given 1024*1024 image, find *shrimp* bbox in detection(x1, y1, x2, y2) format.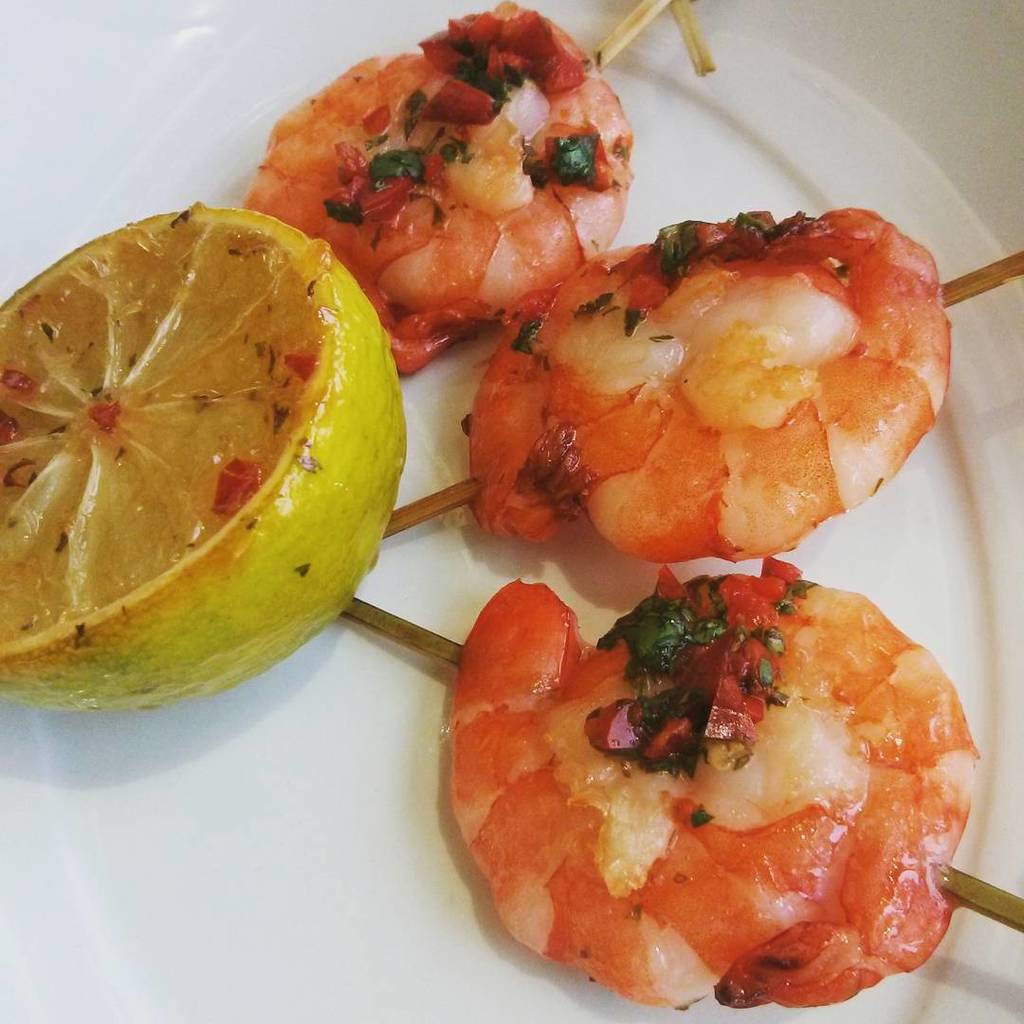
detection(241, 0, 635, 375).
